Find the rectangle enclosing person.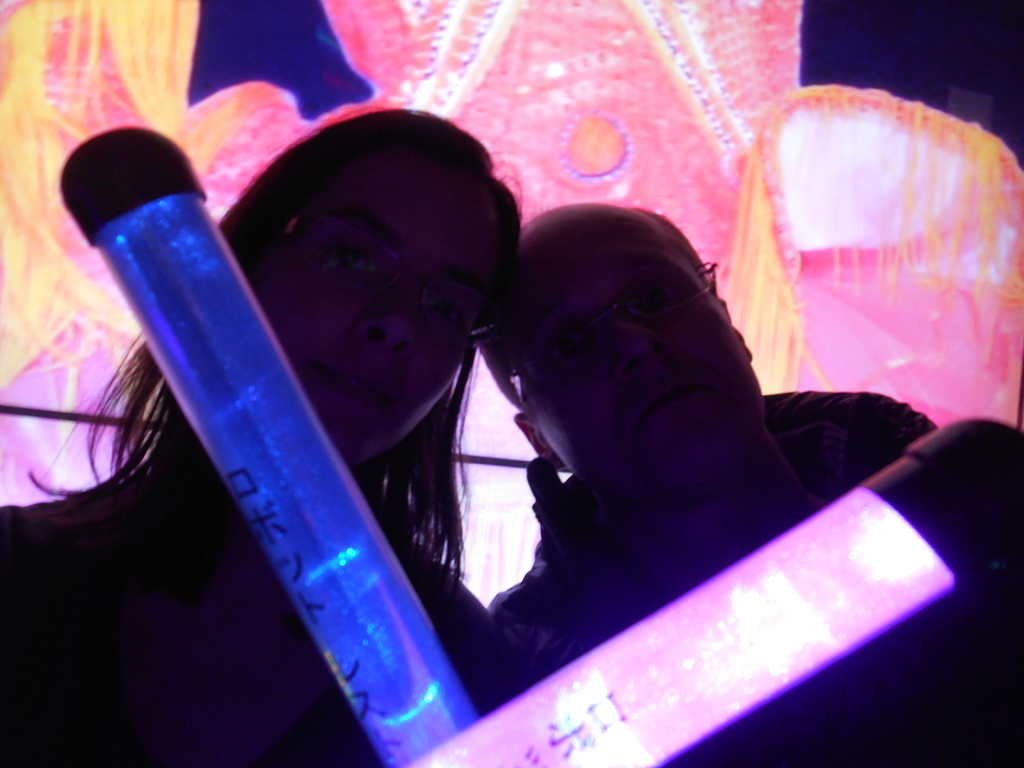
0, 110, 520, 767.
